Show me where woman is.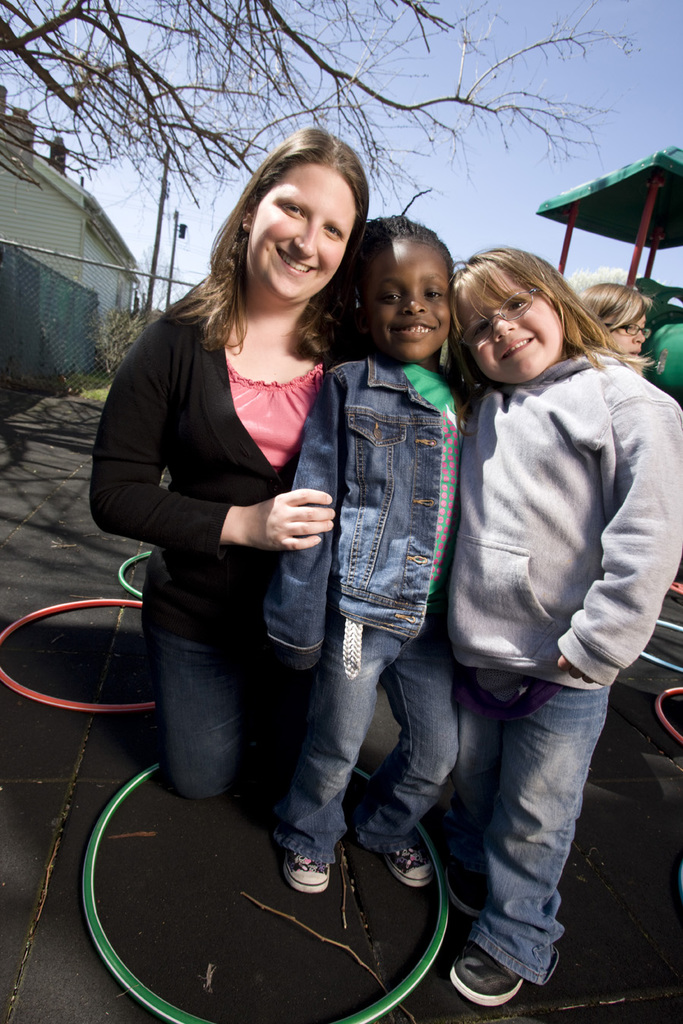
woman is at box(93, 191, 364, 832).
